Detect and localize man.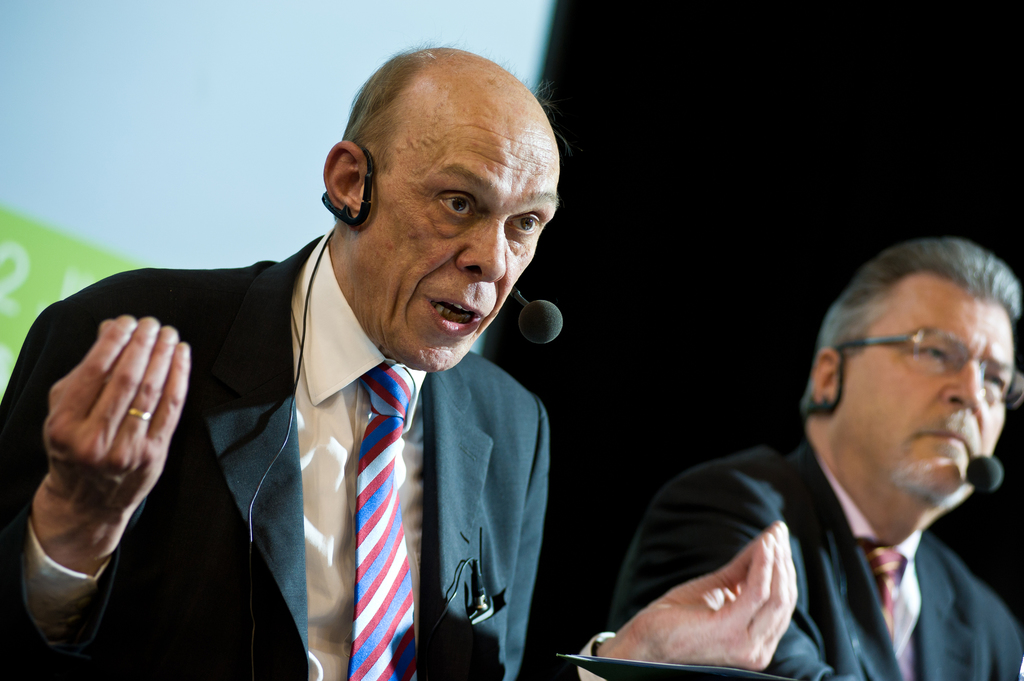
Localized at left=607, top=228, right=1023, bottom=680.
